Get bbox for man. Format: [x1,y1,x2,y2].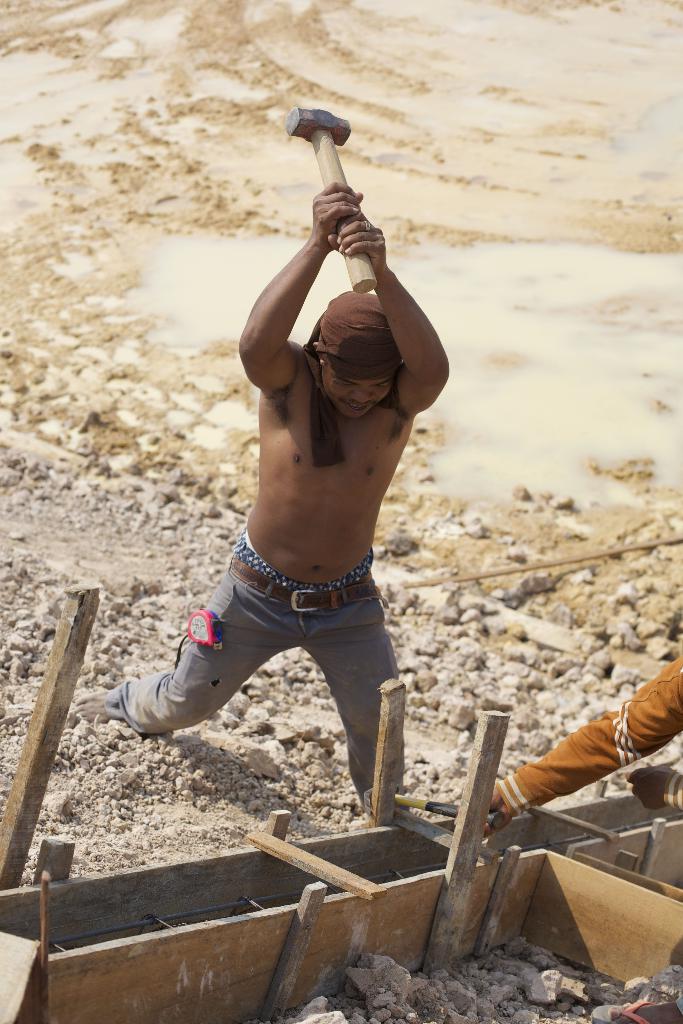
[77,180,450,800].
